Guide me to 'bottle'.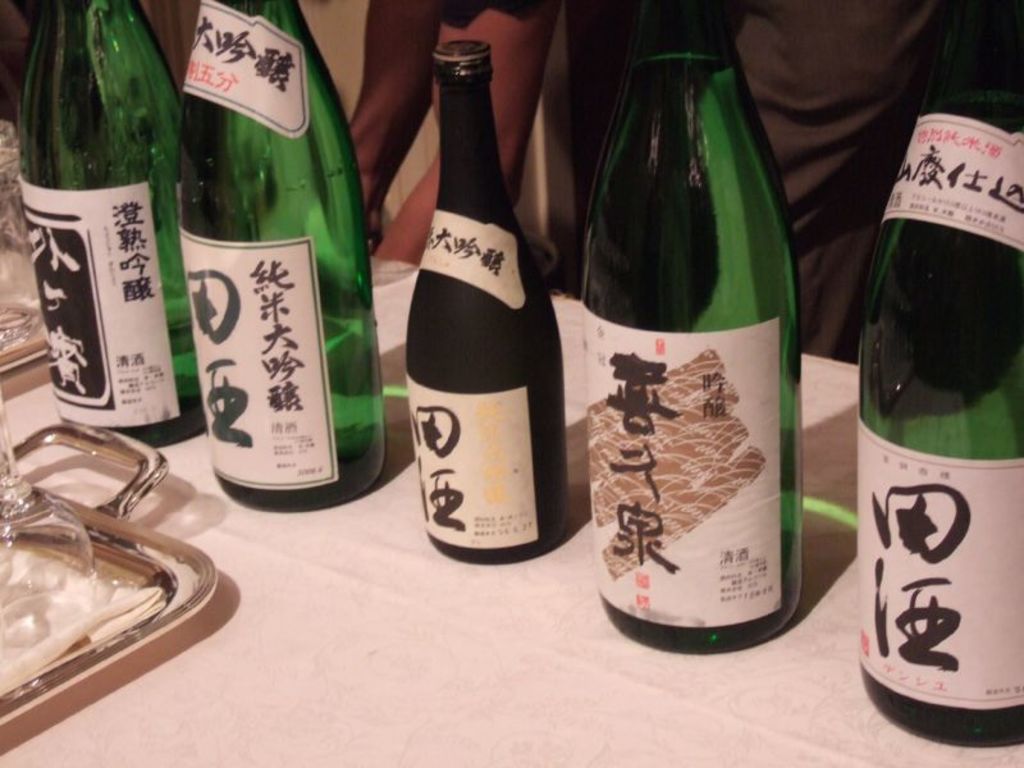
Guidance: {"left": 408, "top": 37, "right": 567, "bottom": 566}.
